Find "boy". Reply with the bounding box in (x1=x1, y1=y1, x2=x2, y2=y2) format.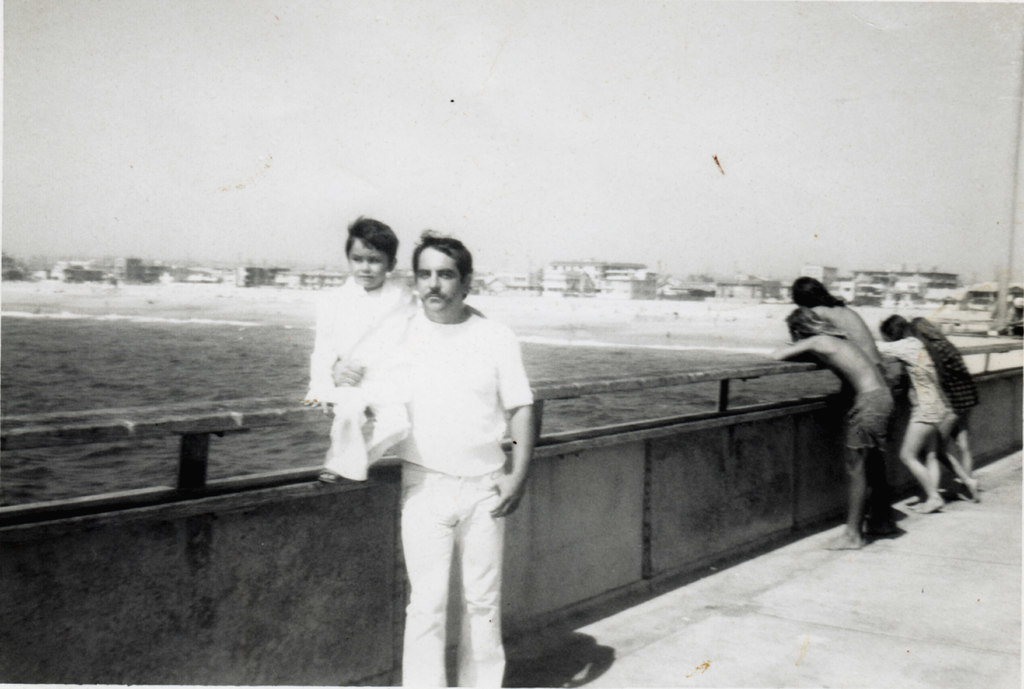
(x1=307, y1=216, x2=418, y2=479).
